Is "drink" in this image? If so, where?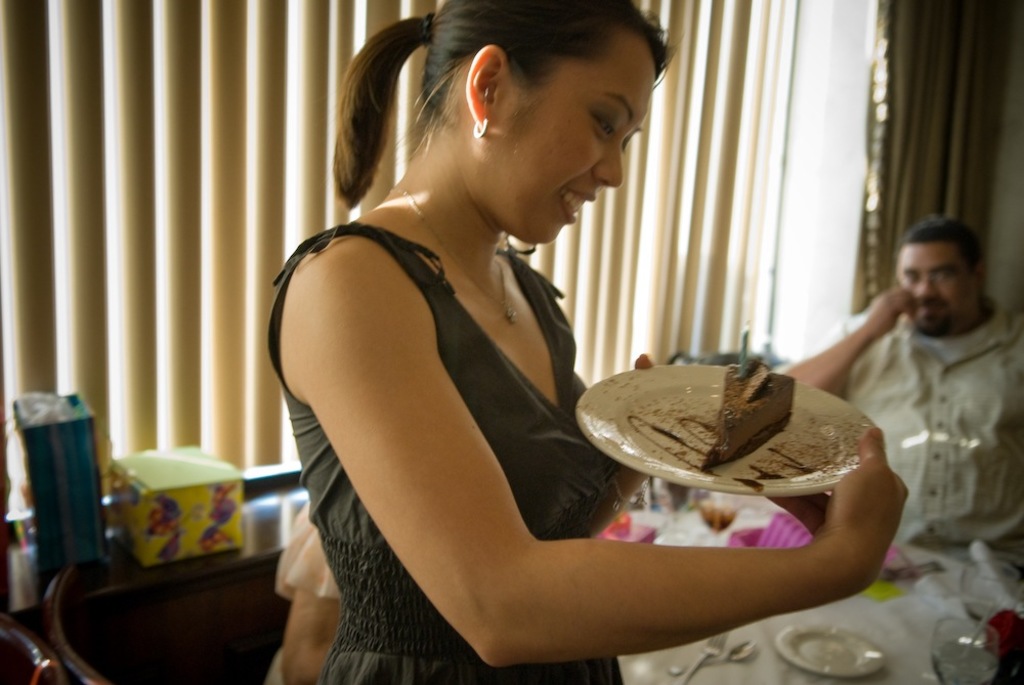
Yes, at 692 497 741 529.
